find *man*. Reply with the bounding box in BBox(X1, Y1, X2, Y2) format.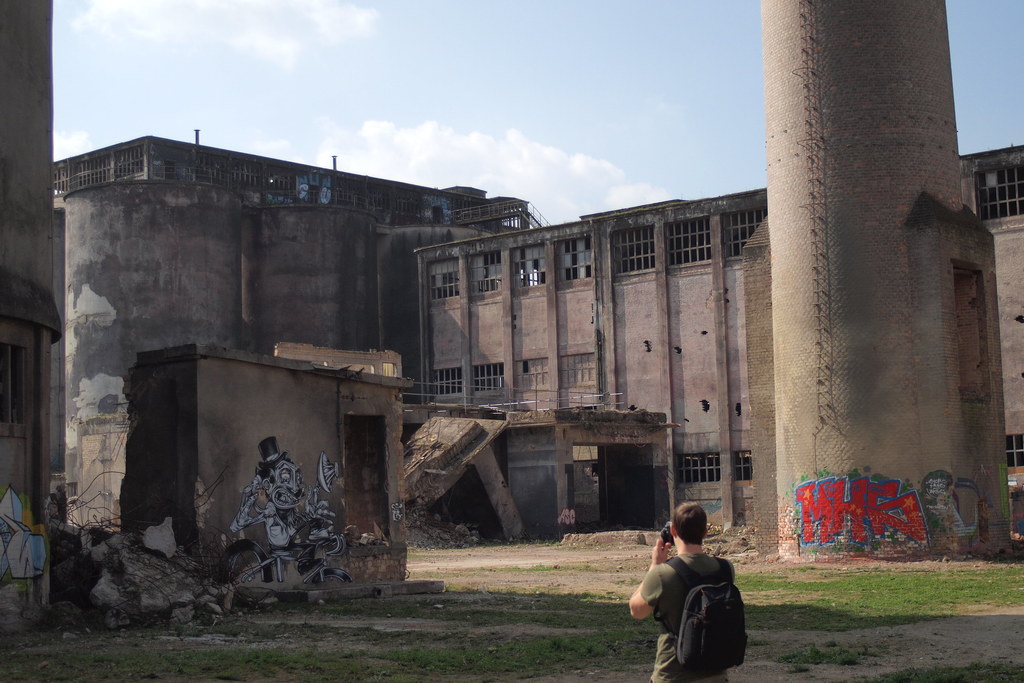
BBox(630, 507, 753, 682).
